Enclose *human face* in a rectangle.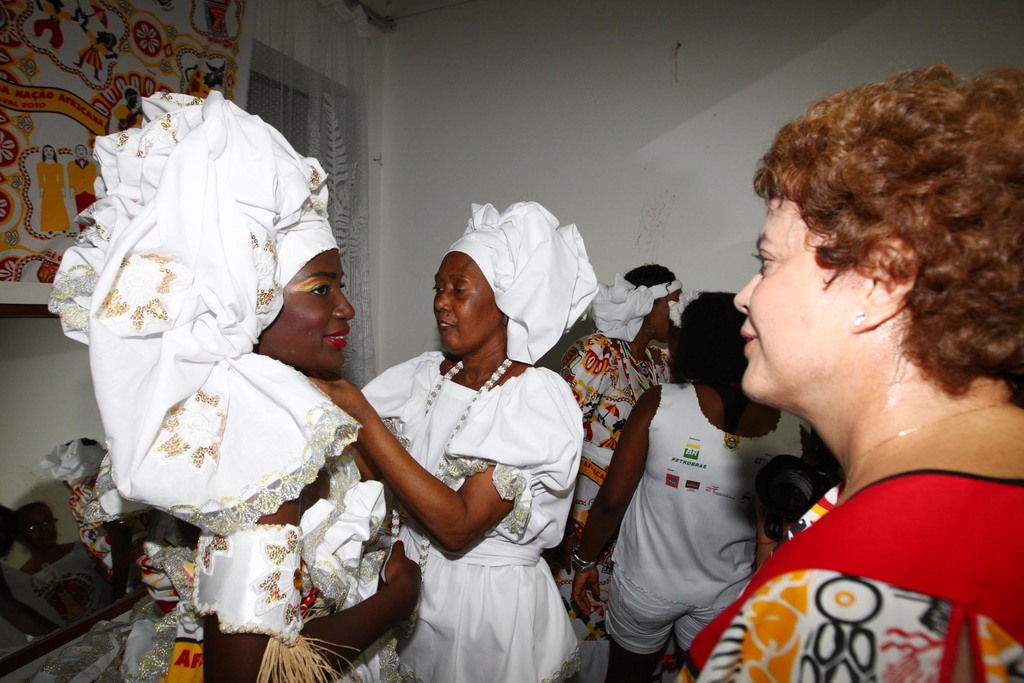
[433,252,503,353].
